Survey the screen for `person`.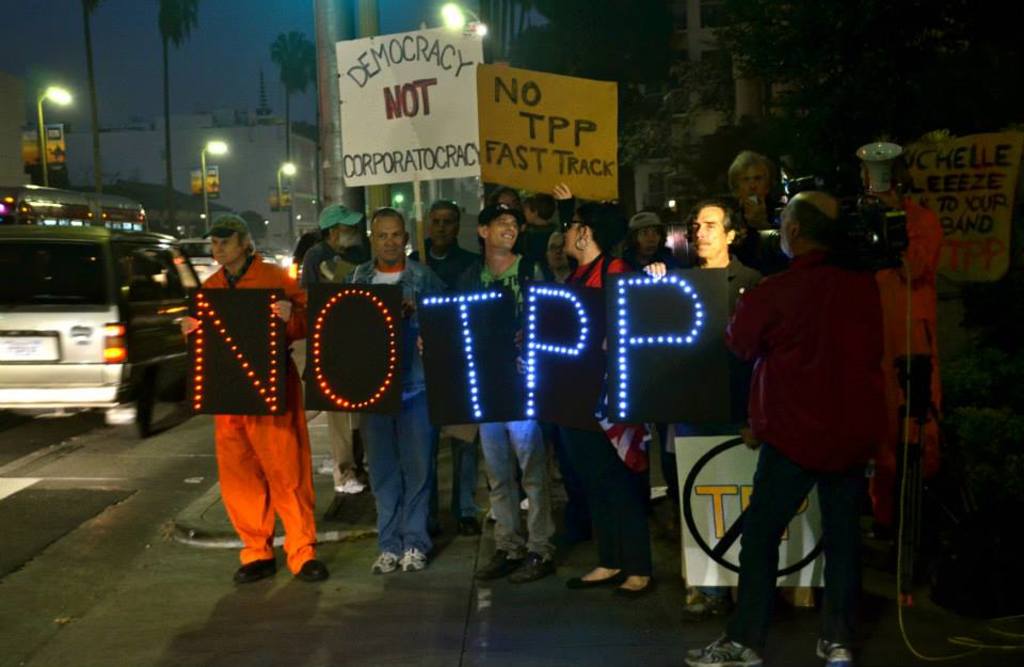
Survey found: 176:207:314:589.
